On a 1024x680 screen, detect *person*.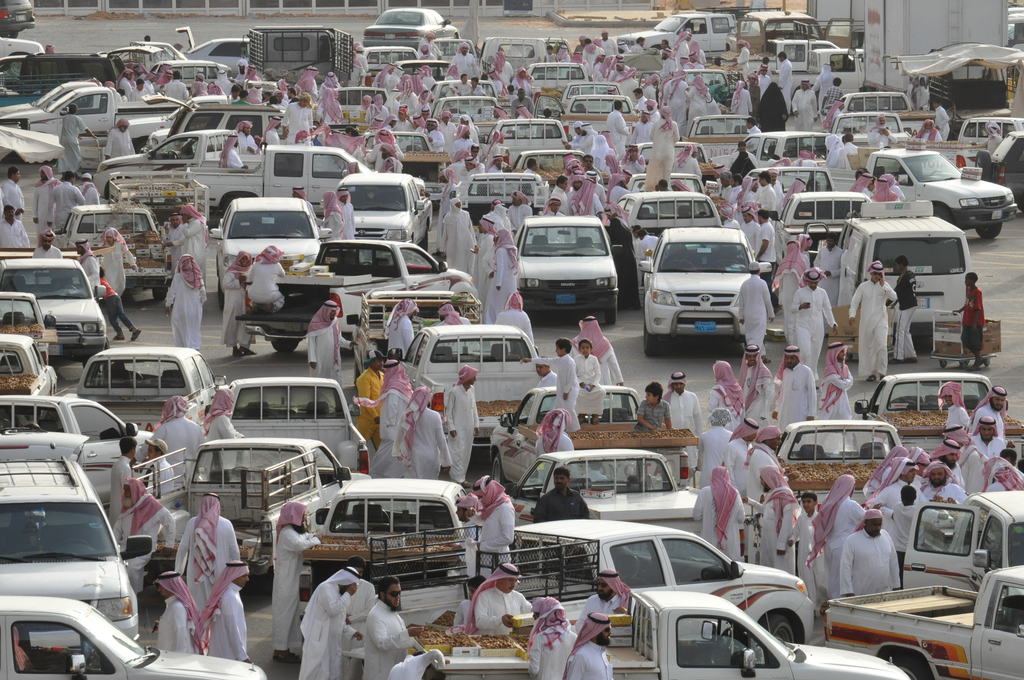
BBox(571, 314, 625, 391).
